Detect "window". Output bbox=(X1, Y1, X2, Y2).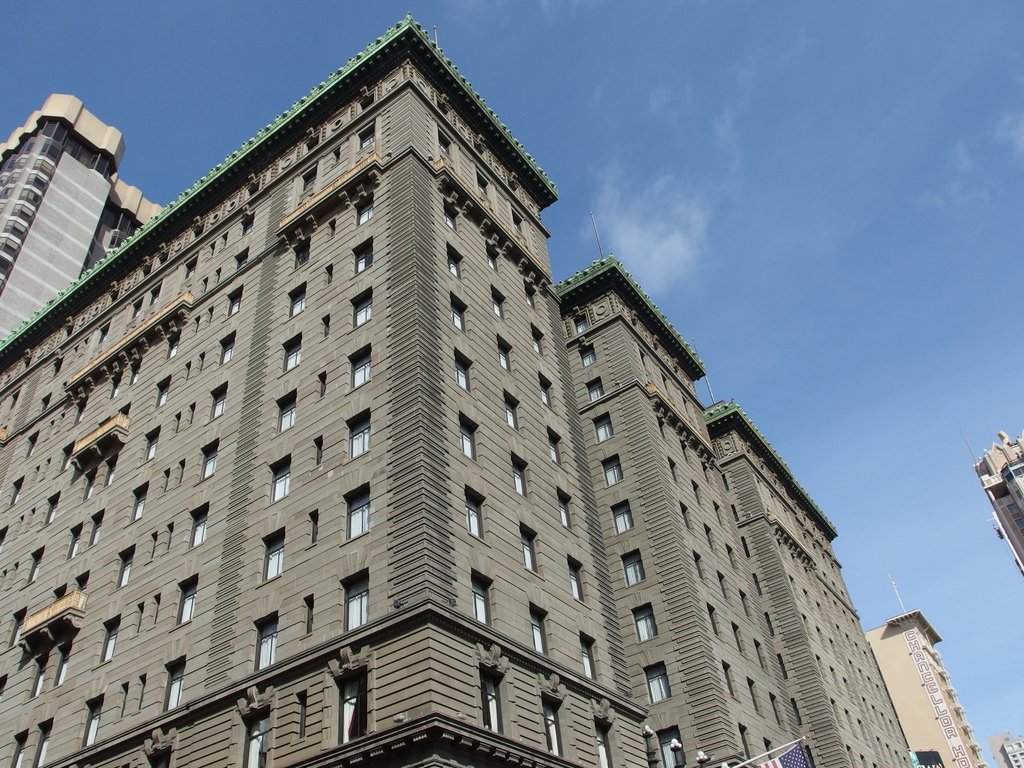
bbox=(454, 359, 470, 395).
